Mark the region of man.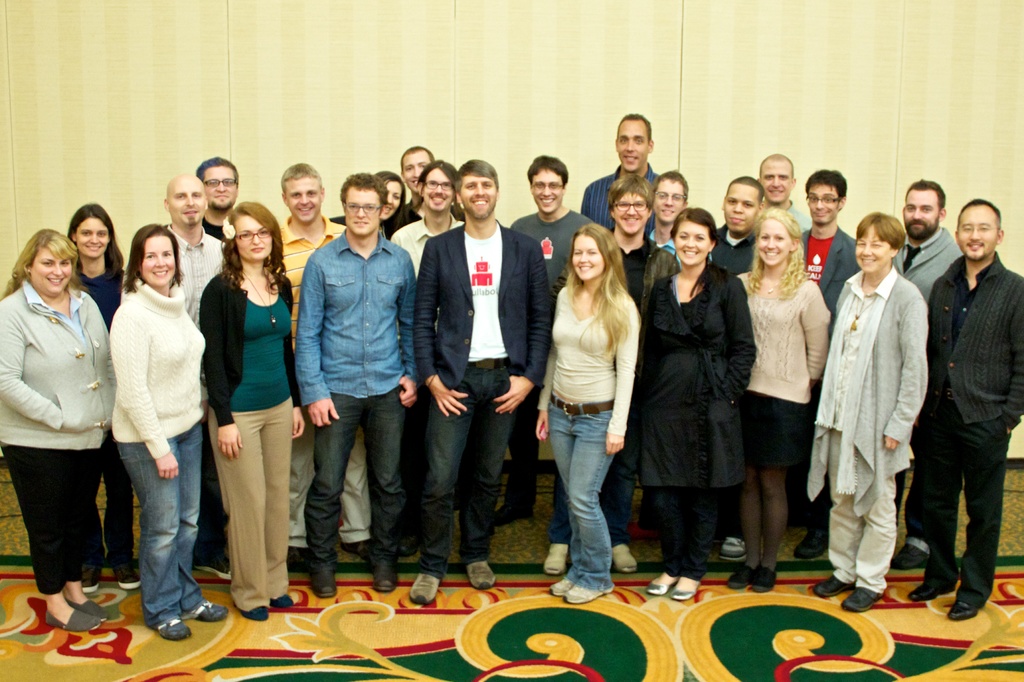
Region: {"left": 650, "top": 166, "right": 690, "bottom": 258}.
